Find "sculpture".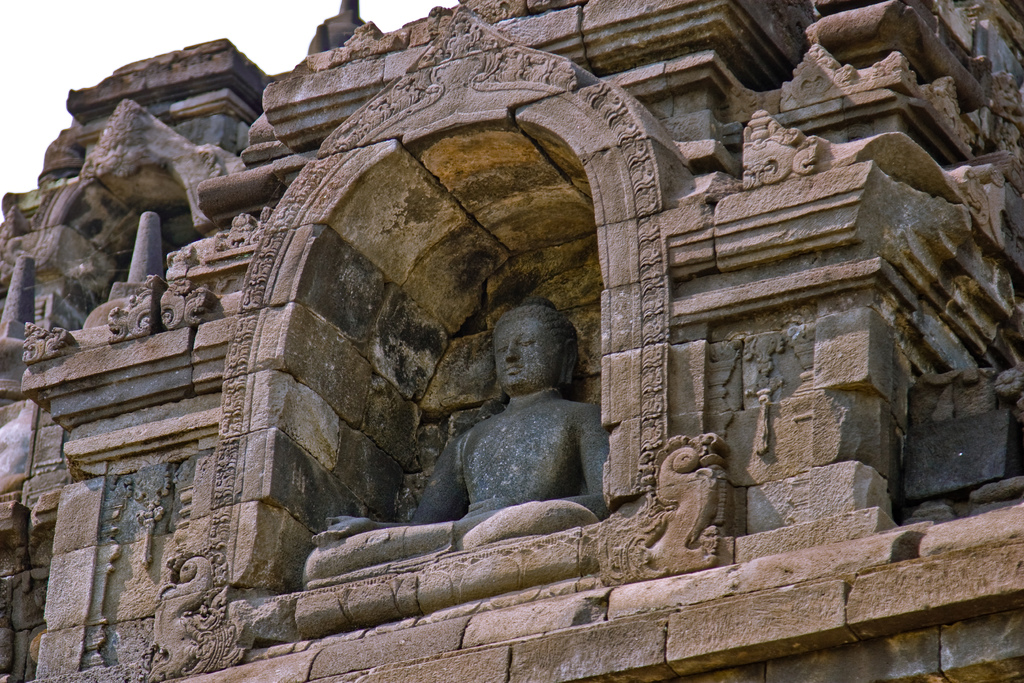
l=301, t=297, r=618, b=591.
